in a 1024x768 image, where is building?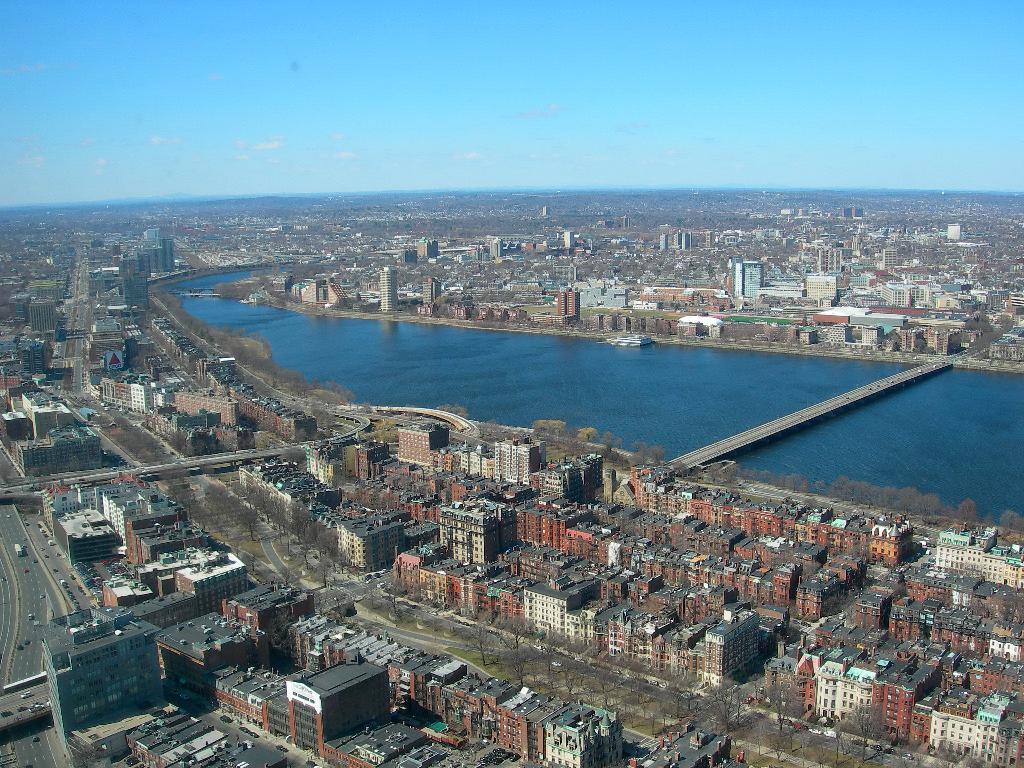
[414,236,439,259].
